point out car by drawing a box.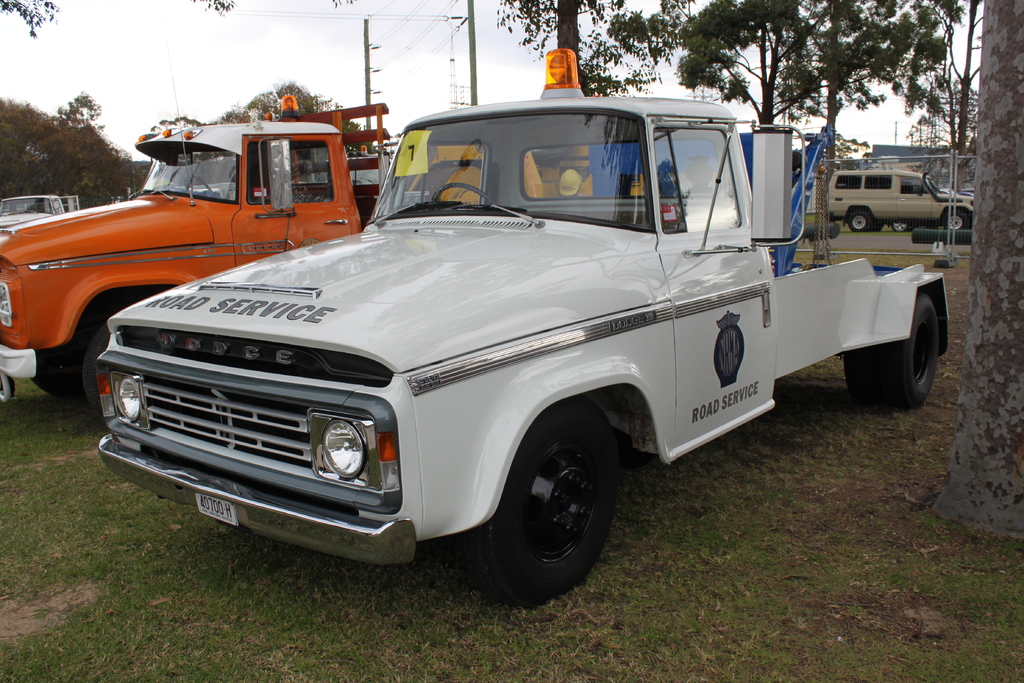
detection(833, 169, 970, 229).
